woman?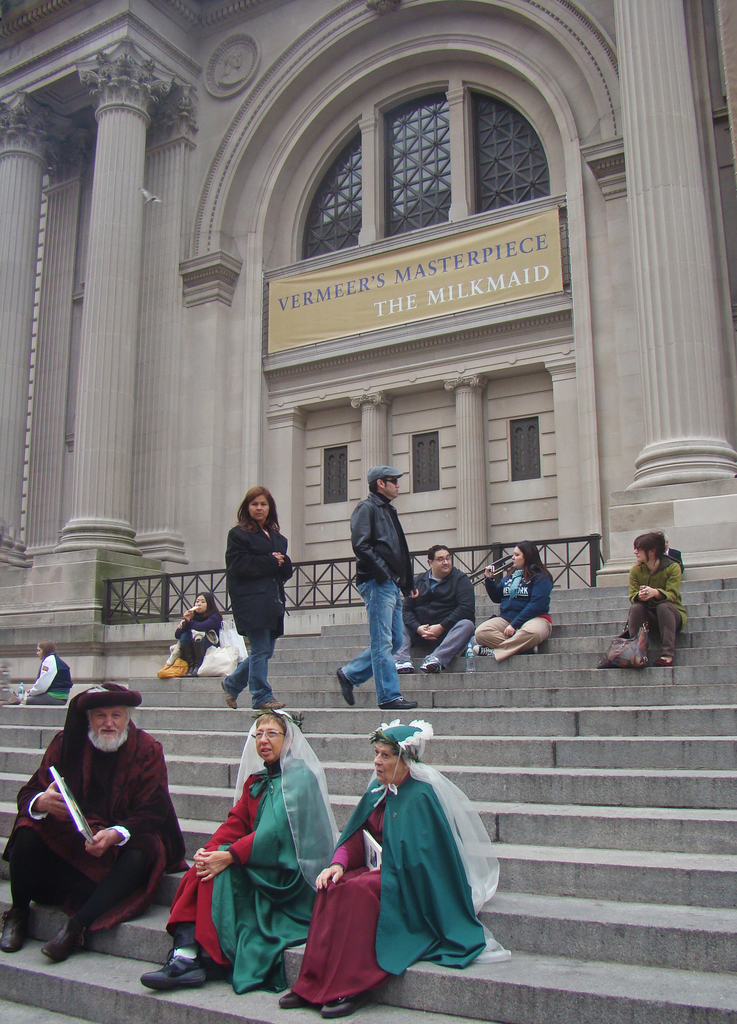
(x1=611, y1=529, x2=690, y2=669)
